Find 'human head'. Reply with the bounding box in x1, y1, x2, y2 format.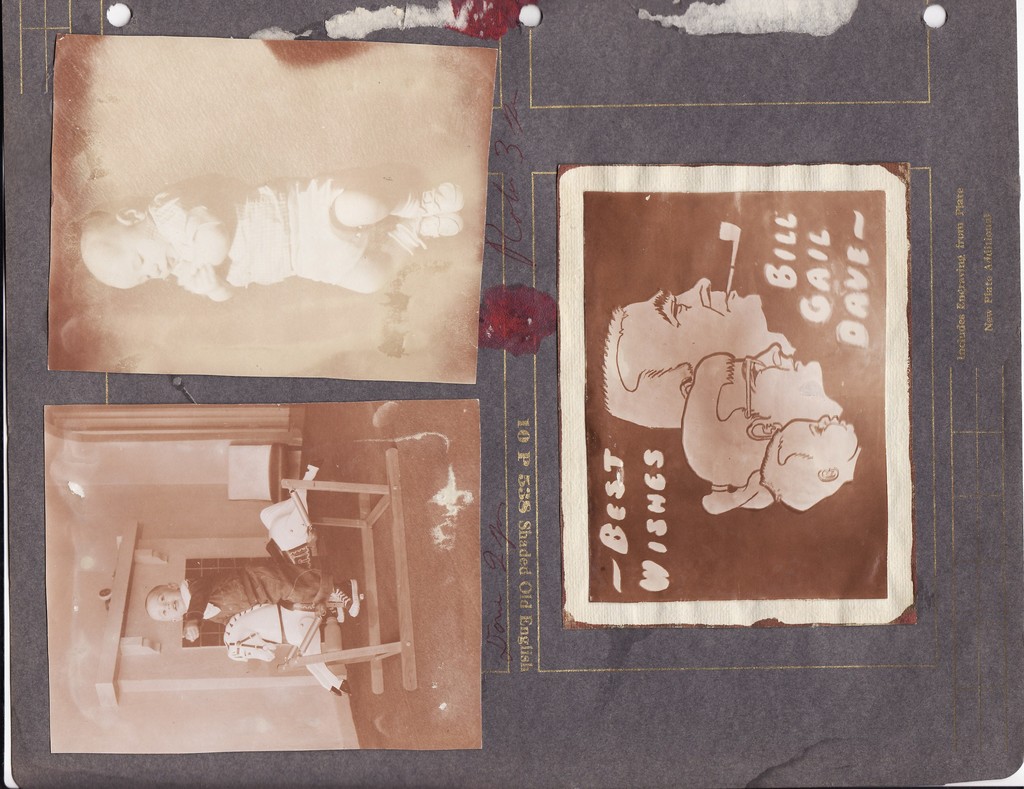
683, 339, 839, 483.
